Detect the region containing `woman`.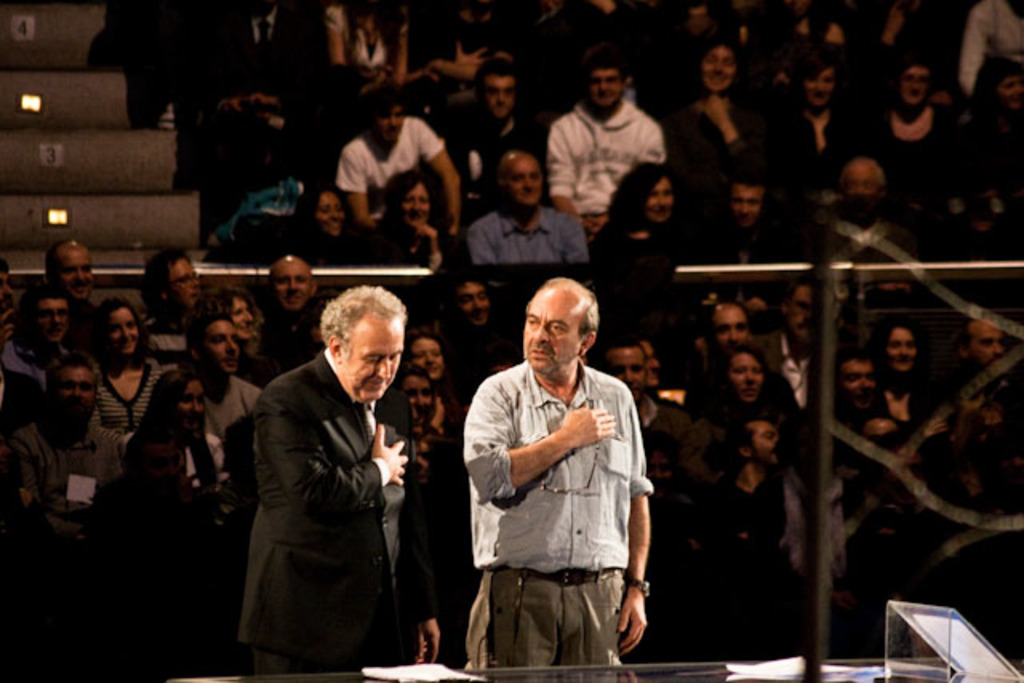
bbox=(859, 58, 978, 237).
